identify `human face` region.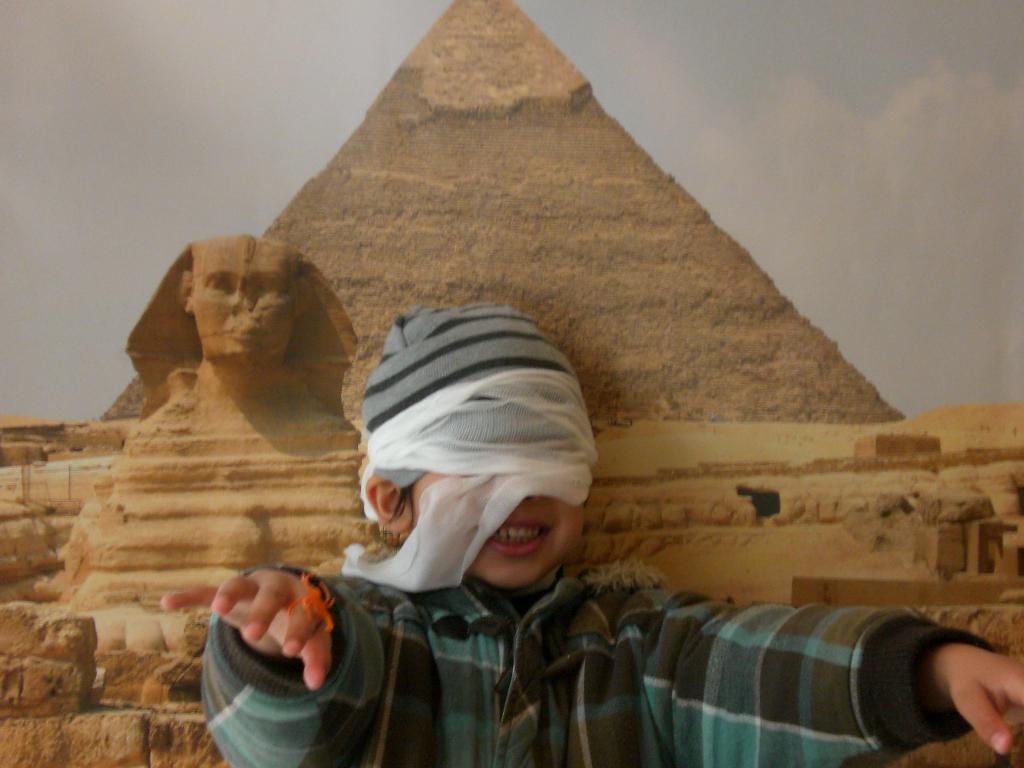
Region: (x1=406, y1=474, x2=588, y2=591).
